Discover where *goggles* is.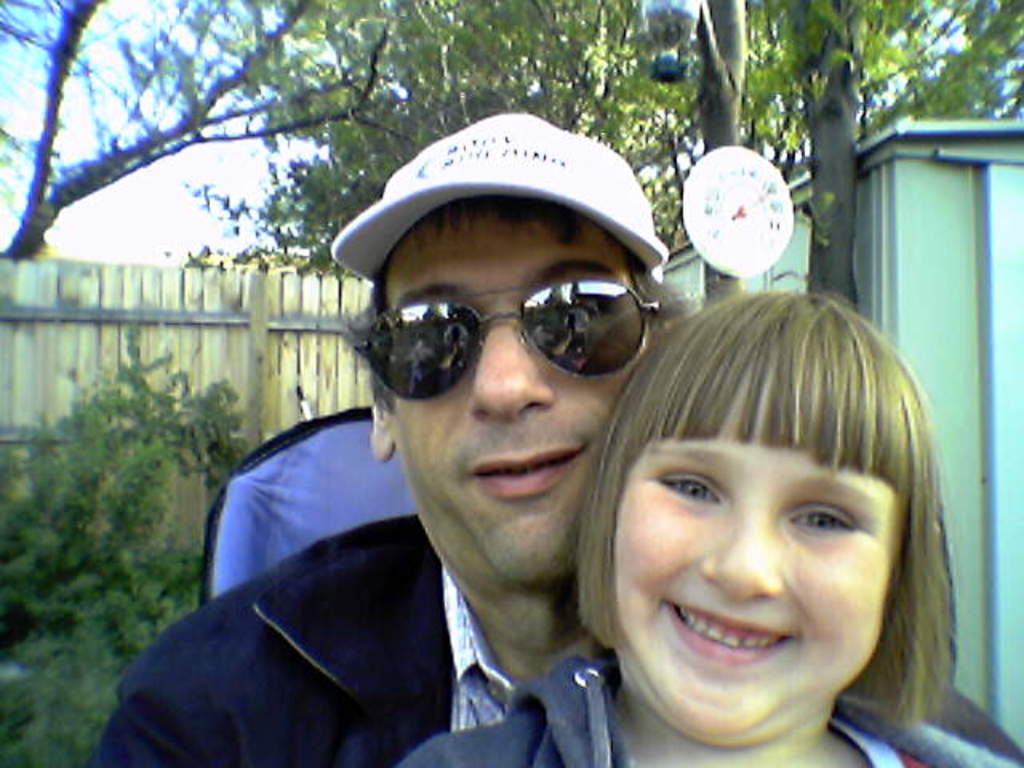
Discovered at 355, 278, 664, 414.
